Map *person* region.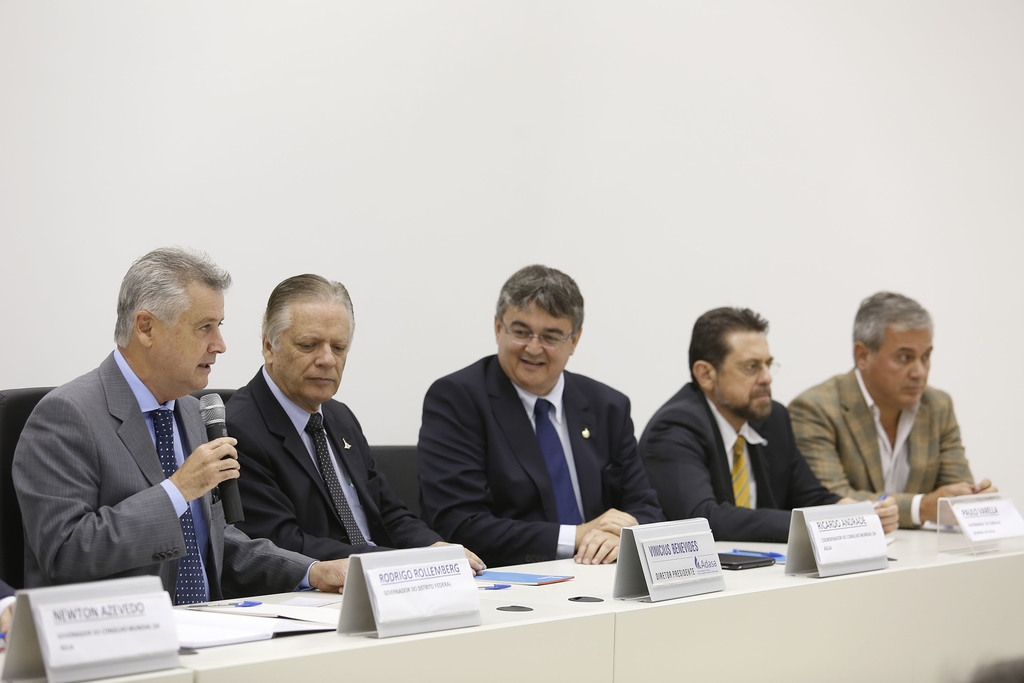
Mapped to (221,267,488,575).
